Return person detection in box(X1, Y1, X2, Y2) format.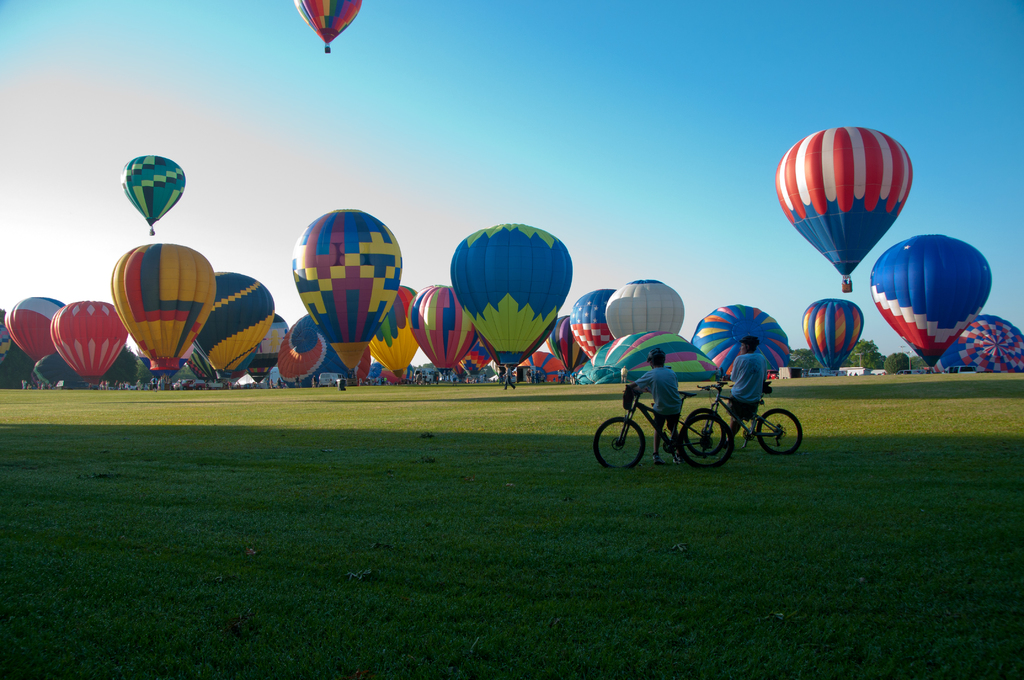
box(728, 336, 762, 437).
